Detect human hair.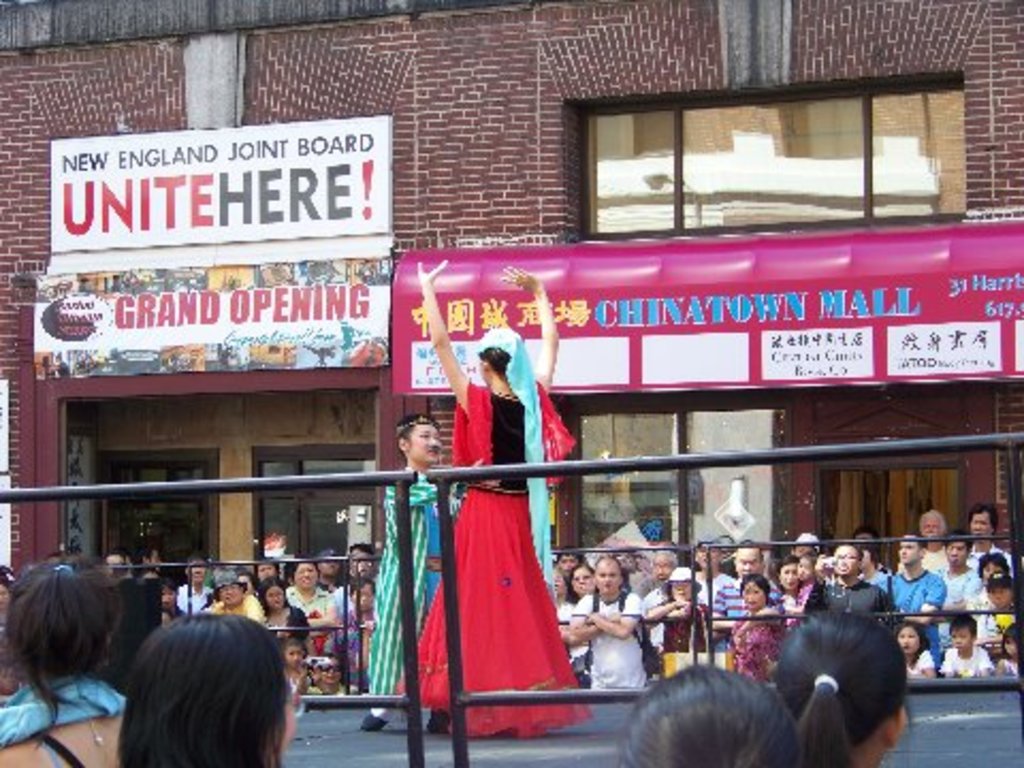
Detected at detection(983, 576, 1015, 593).
